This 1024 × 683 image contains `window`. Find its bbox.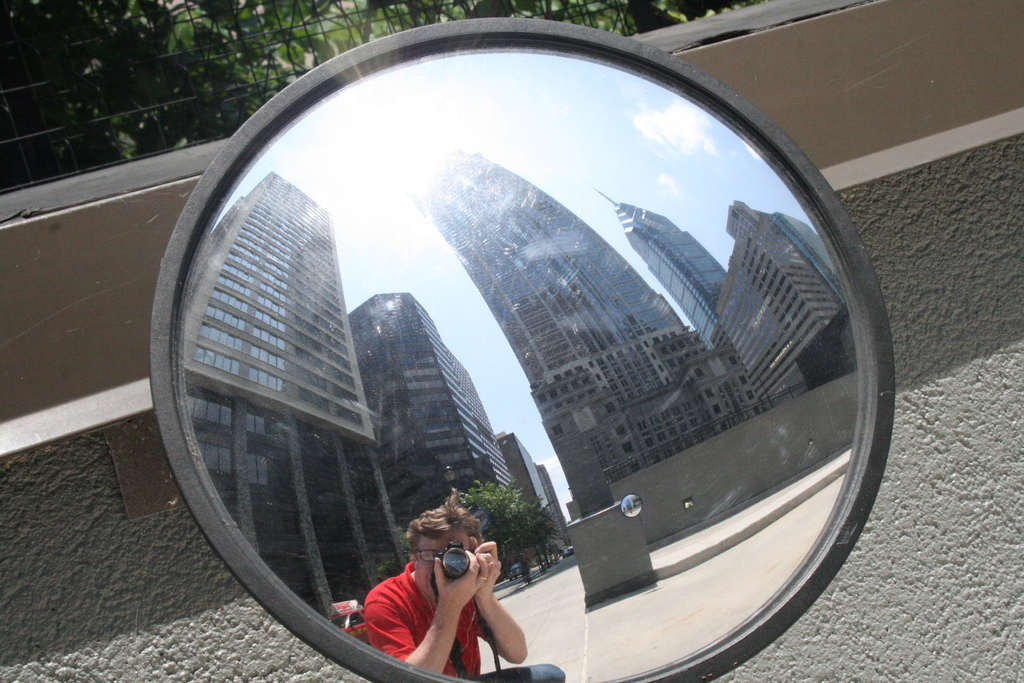
614:424:627:437.
